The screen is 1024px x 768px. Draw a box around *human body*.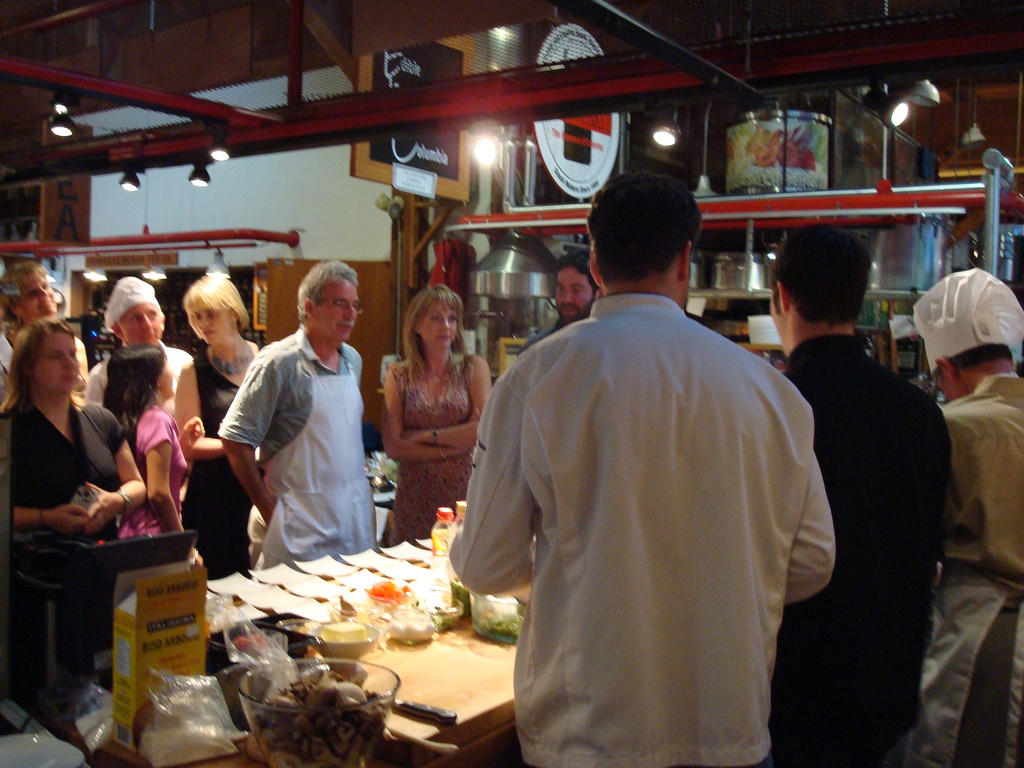
{"x1": 189, "y1": 264, "x2": 269, "y2": 576}.
